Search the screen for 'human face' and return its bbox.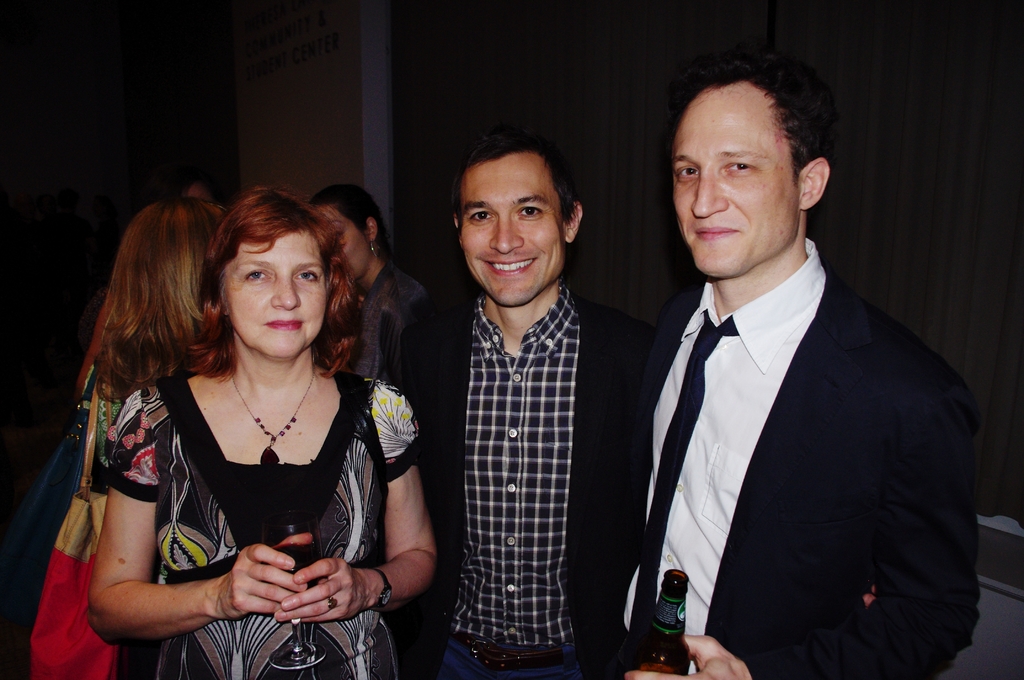
Found: bbox(321, 206, 367, 278).
